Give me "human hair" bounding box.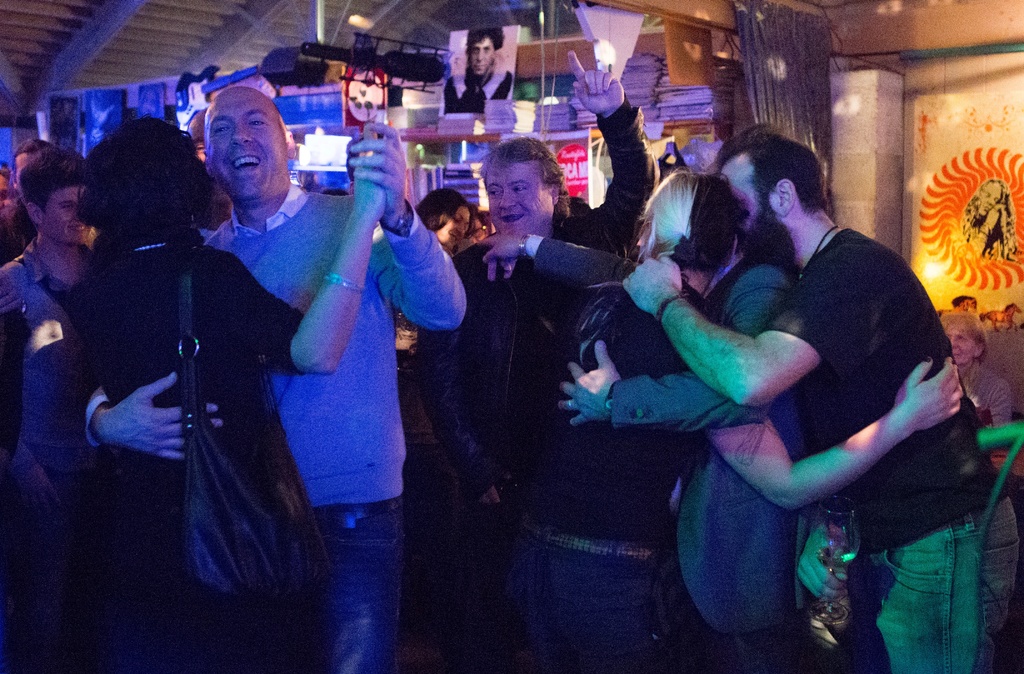
[73,115,198,269].
